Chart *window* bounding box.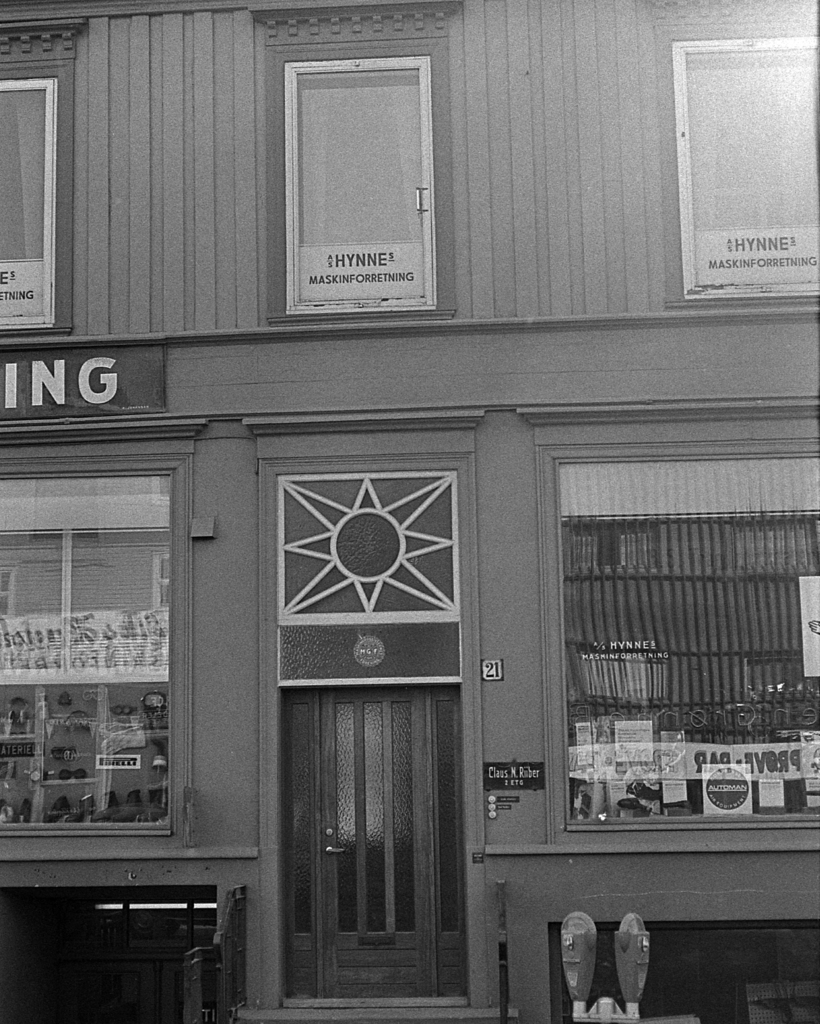
Charted: bbox(0, 76, 58, 329).
